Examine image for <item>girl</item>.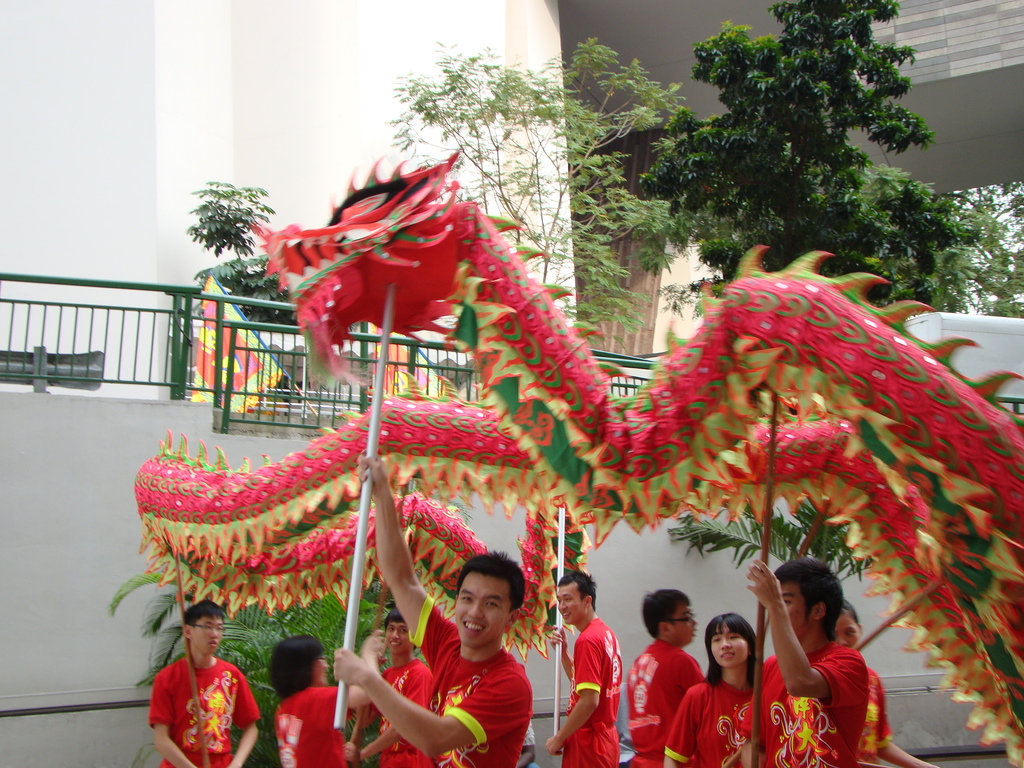
Examination result: Rect(273, 630, 387, 767).
